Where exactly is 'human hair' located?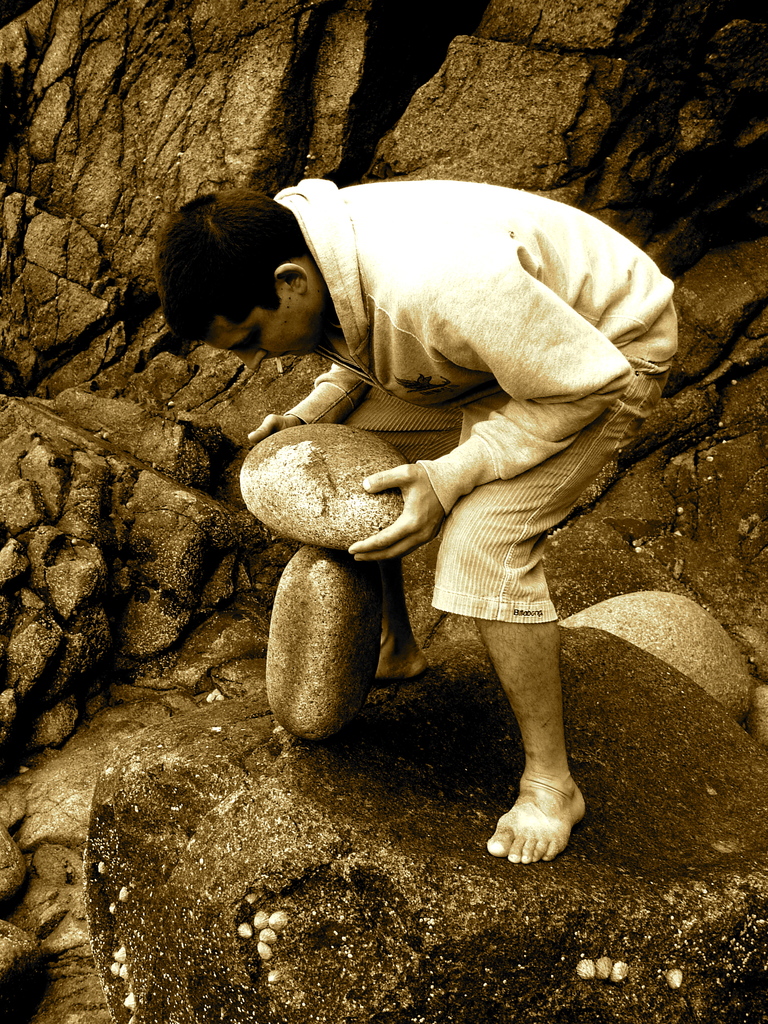
Its bounding box is region(161, 186, 328, 356).
